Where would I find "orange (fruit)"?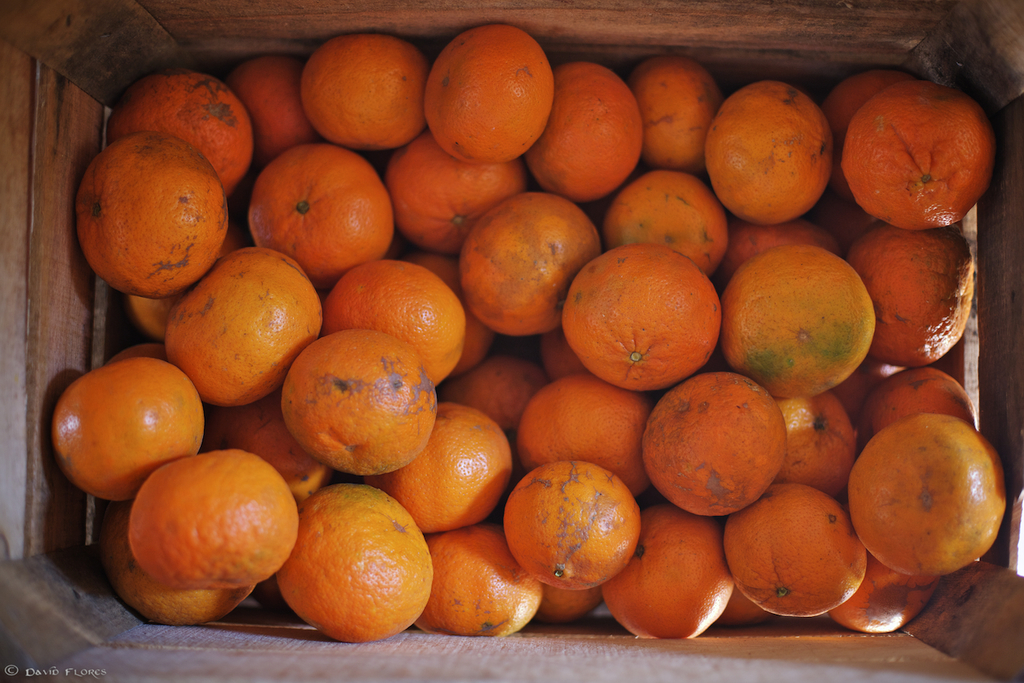
At left=459, top=194, right=601, bottom=332.
